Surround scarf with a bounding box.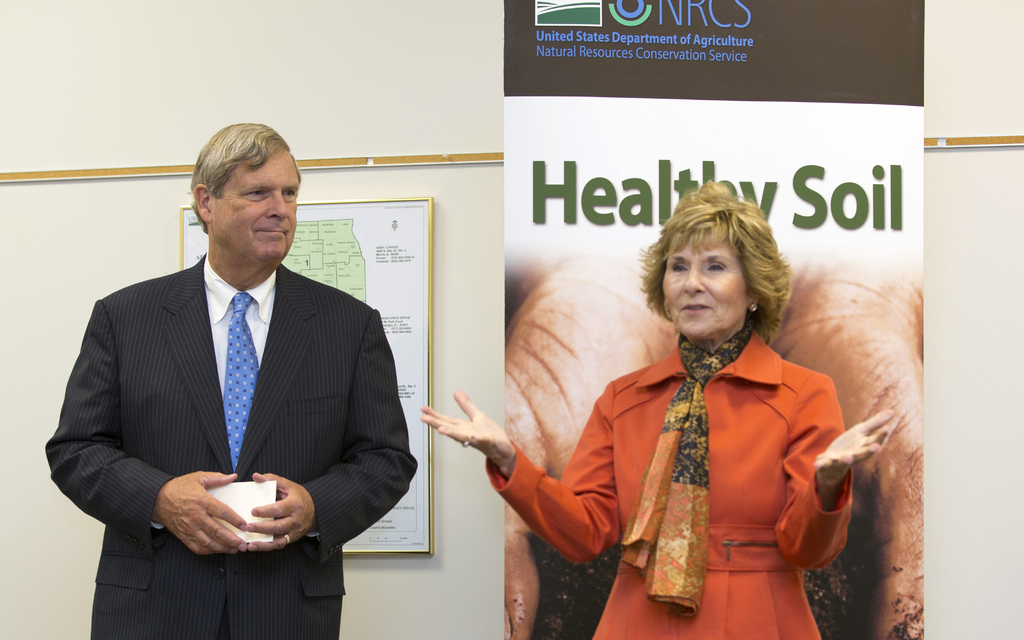
box(616, 328, 756, 614).
